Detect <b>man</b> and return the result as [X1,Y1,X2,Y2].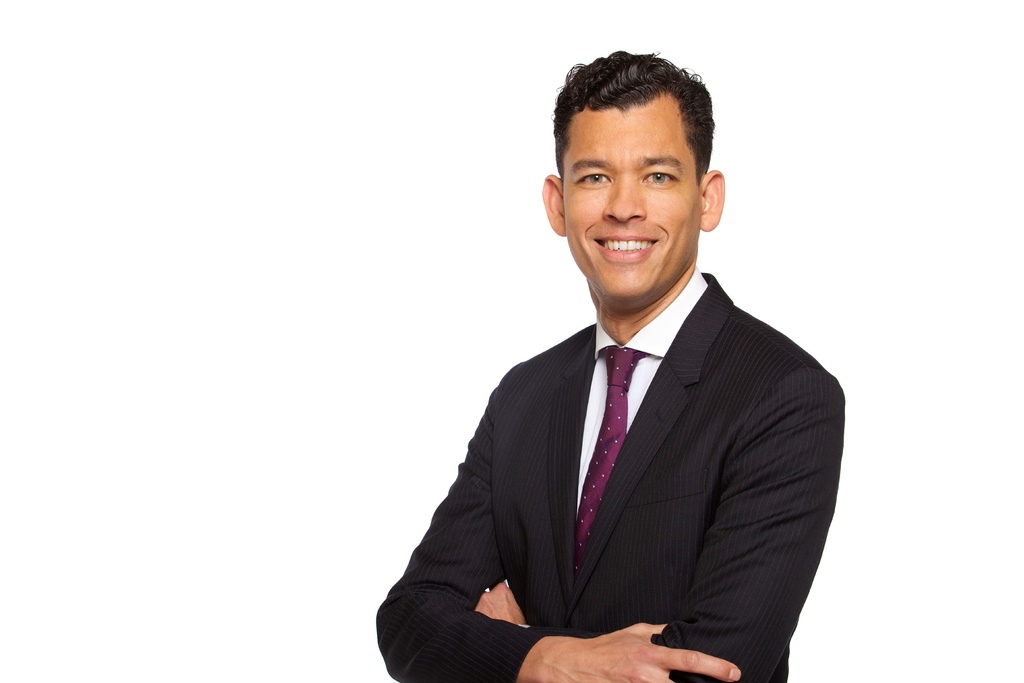
[390,77,847,682].
